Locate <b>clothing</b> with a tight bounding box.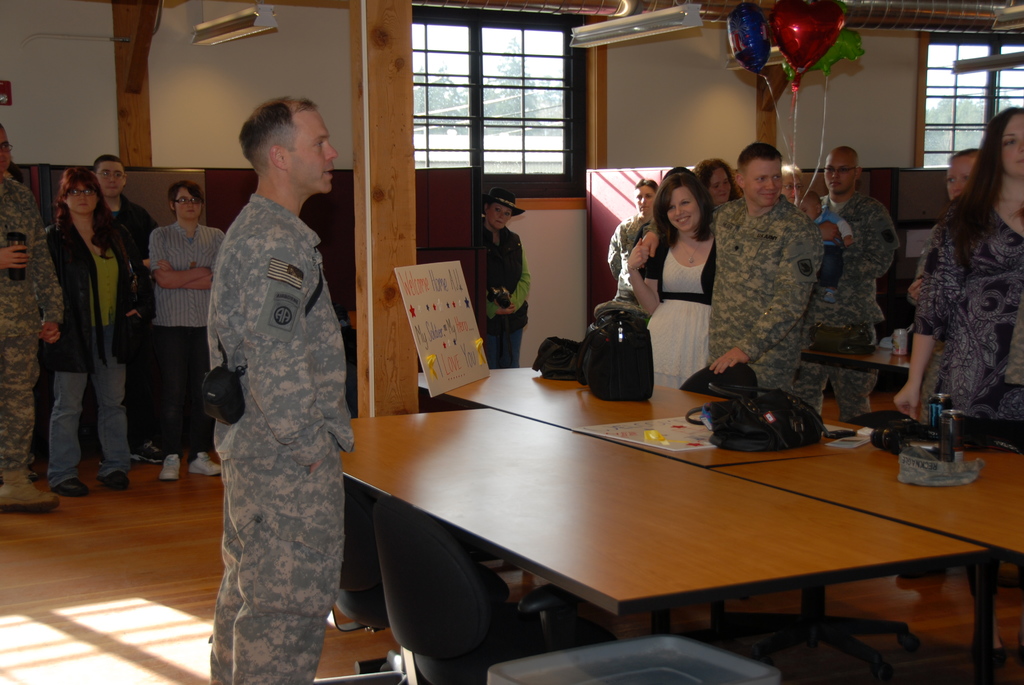
{"left": 483, "top": 226, "right": 532, "bottom": 368}.
